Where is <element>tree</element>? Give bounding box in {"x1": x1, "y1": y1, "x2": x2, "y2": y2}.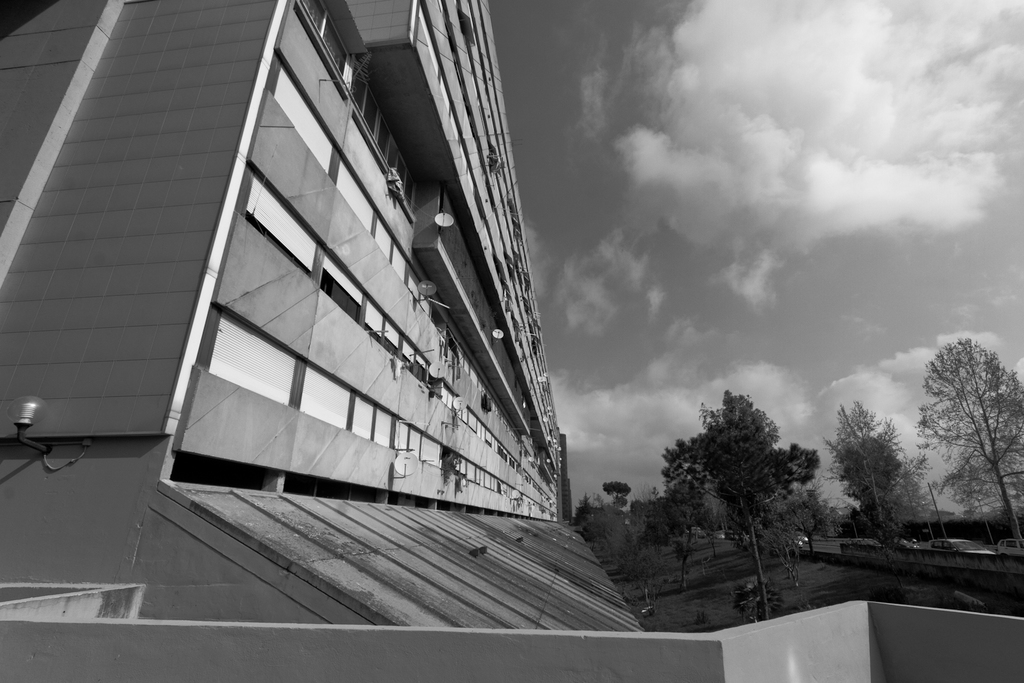
{"x1": 825, "y1": 395, "x2": 931, "y2": 541}.
